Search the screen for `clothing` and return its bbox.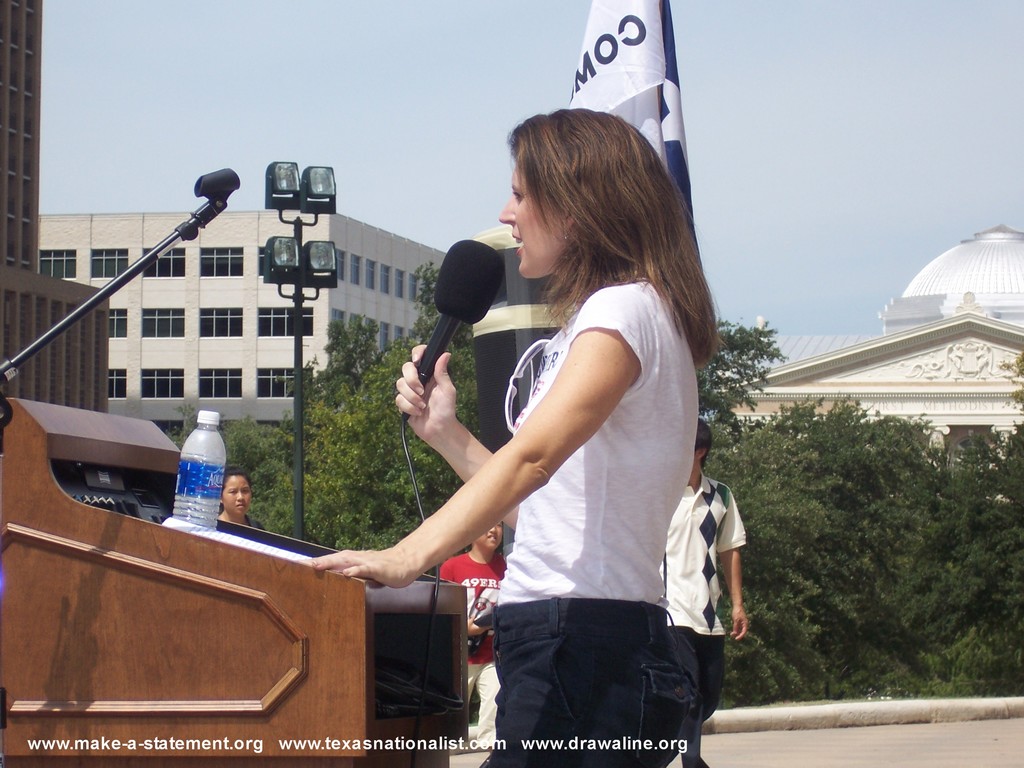
Found: crop(663, 625, 720, 767).
